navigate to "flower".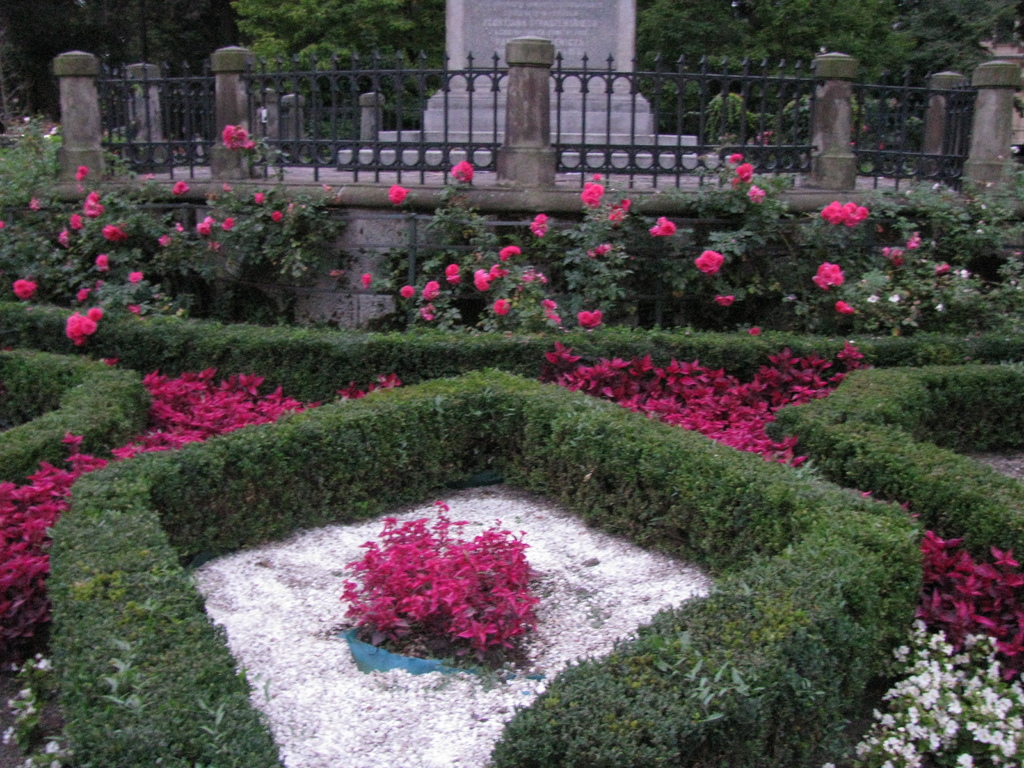
Navigation target: <box>884,245,904,259</box>.
